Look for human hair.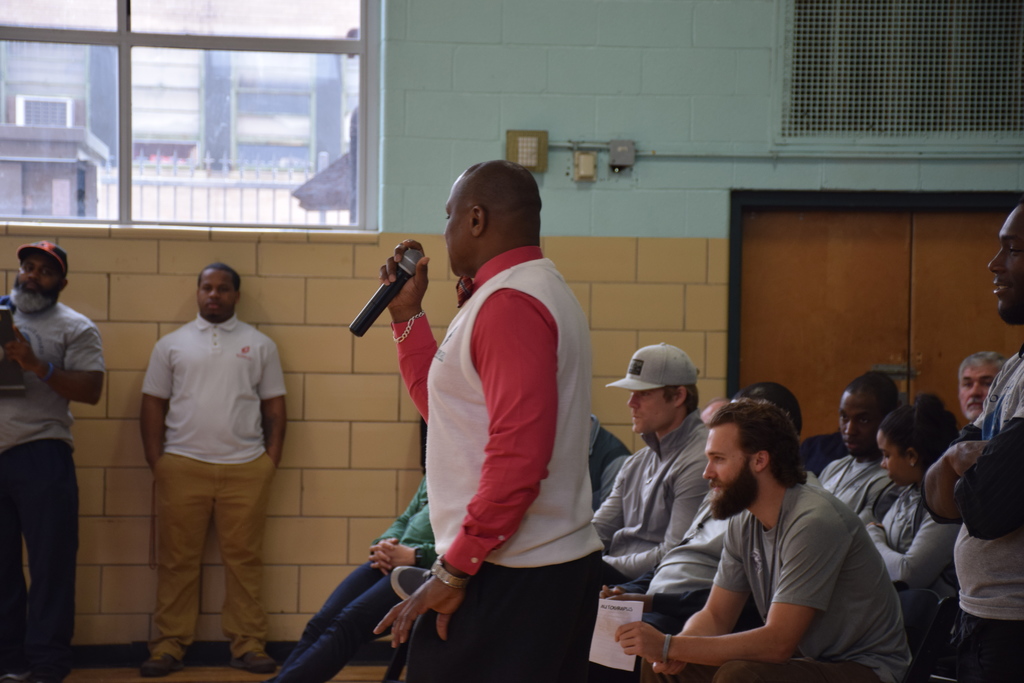
Found: region(877, 391, 966, 470).
